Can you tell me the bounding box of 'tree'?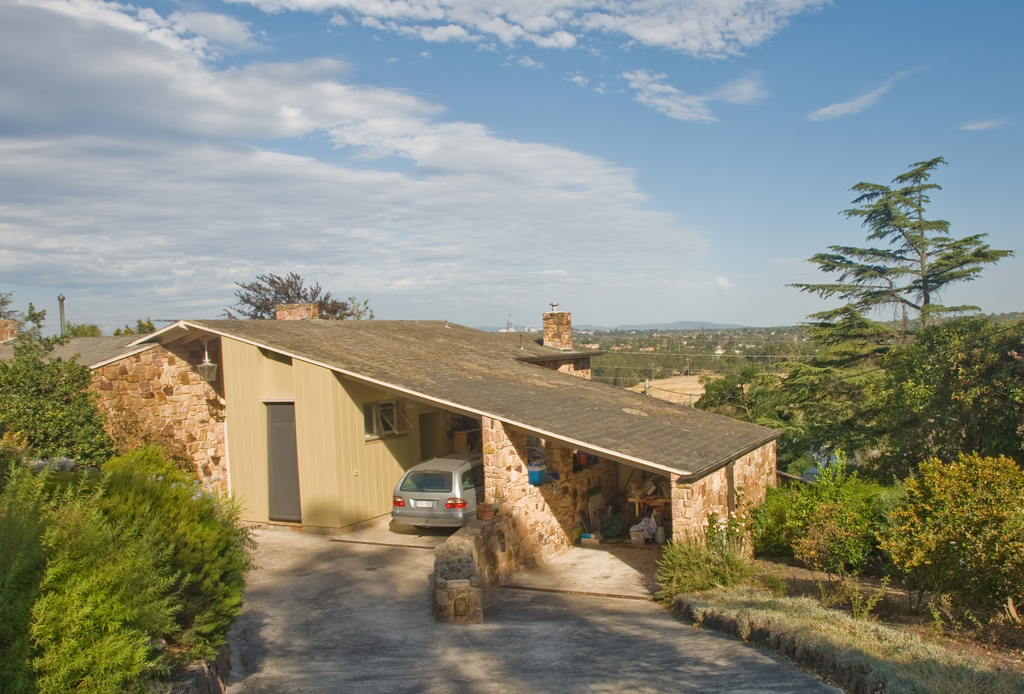
(left=122, top=321, right=161, bottom=341).
